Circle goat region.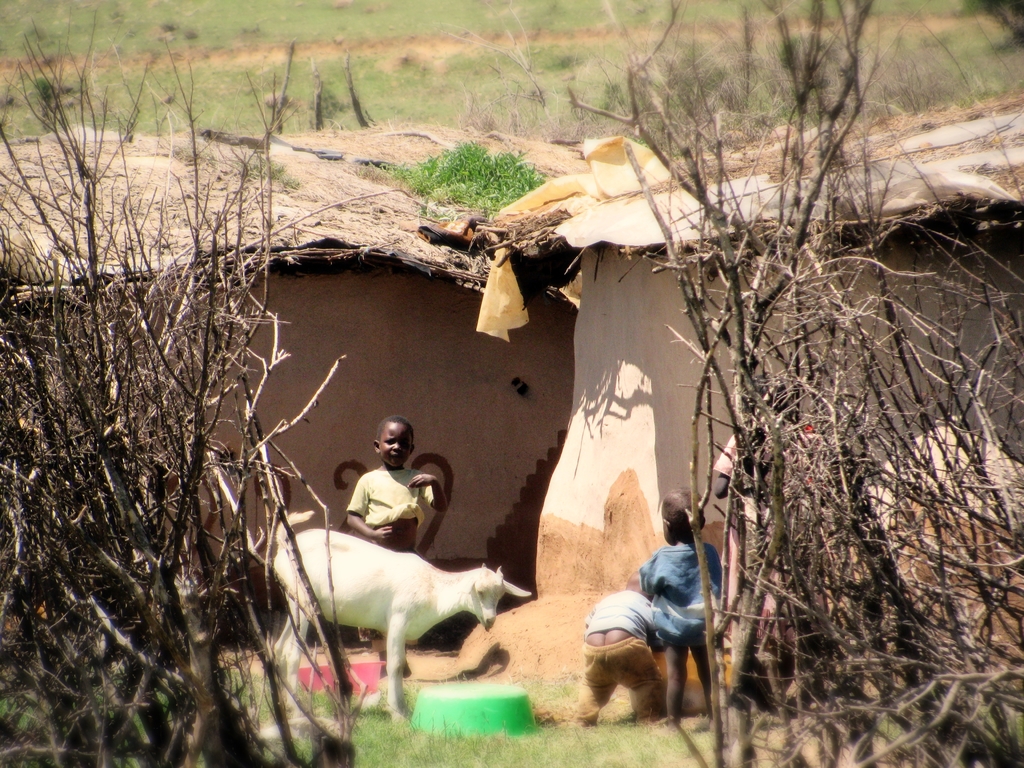
Region: bbox(278, 516, 528, 710).
